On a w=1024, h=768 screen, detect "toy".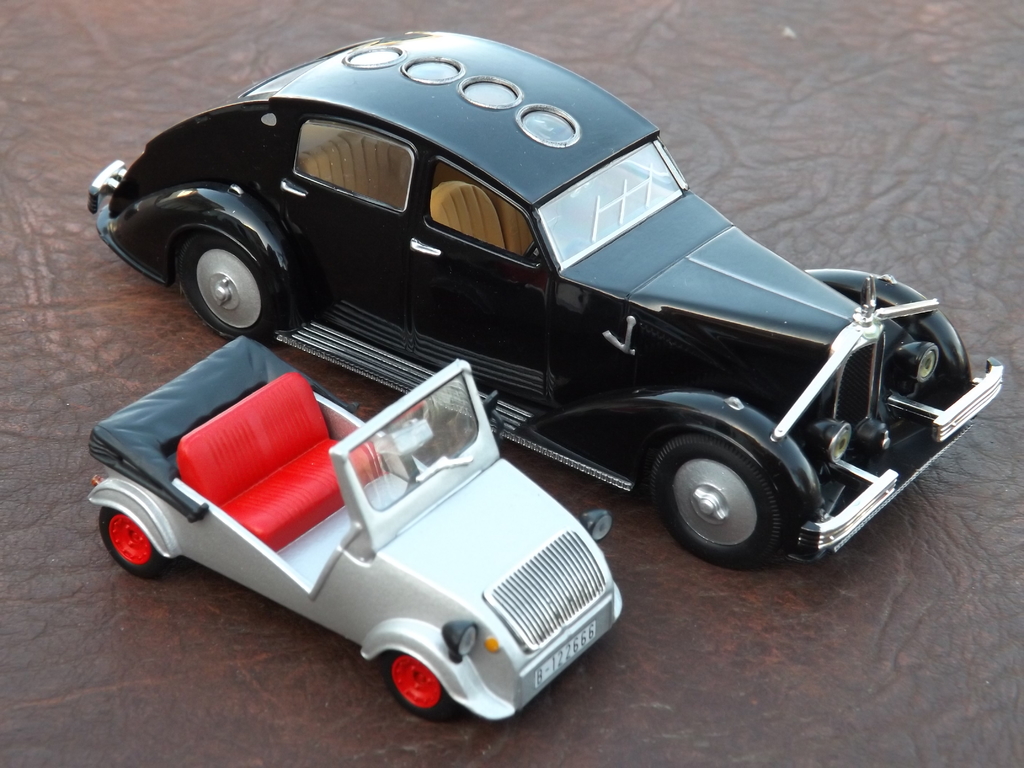
52, 351, 646, 751.
